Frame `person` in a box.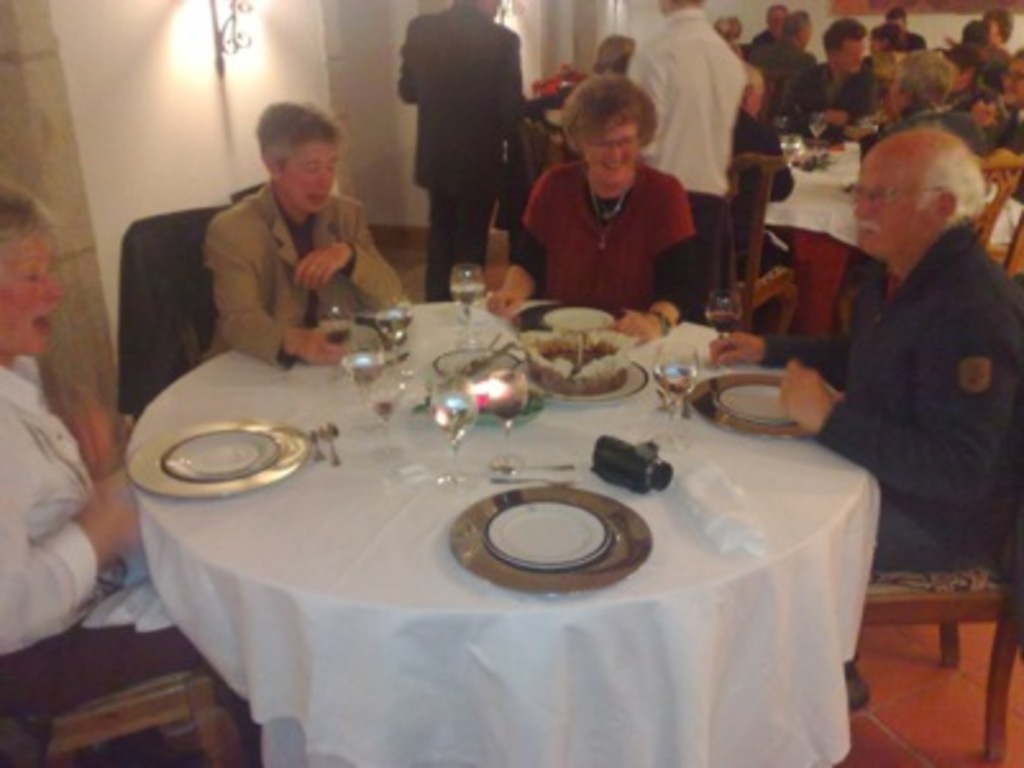
<bbox>591, 31, 637, 72</bbox>.
